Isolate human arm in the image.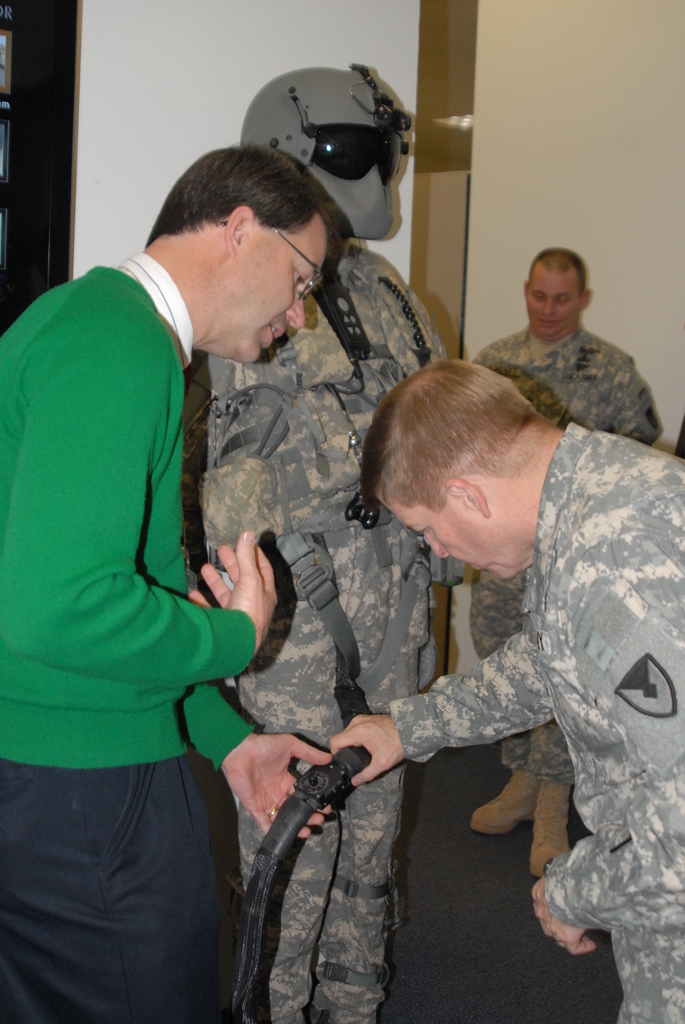
Isolated region: box=[169, 678, 337, 844].
